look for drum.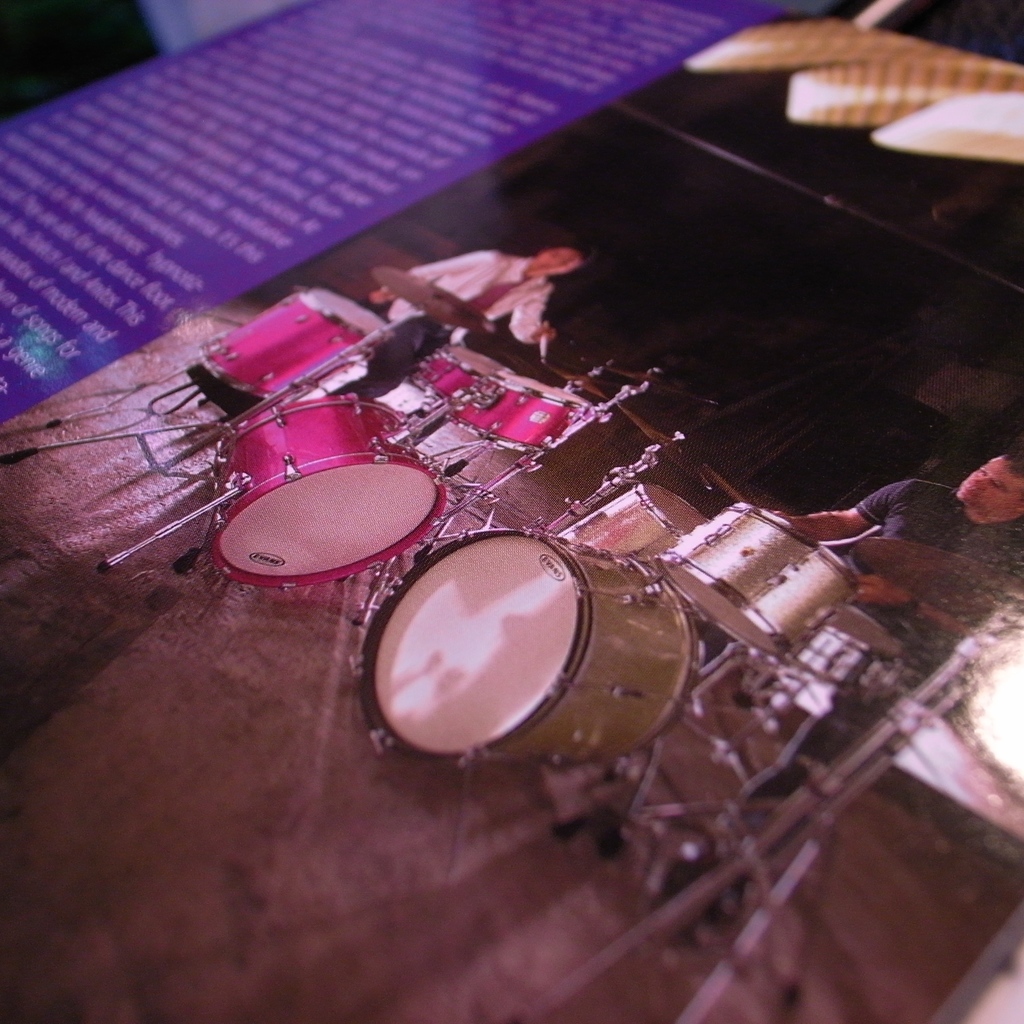
Found: [409,348,507,400].
